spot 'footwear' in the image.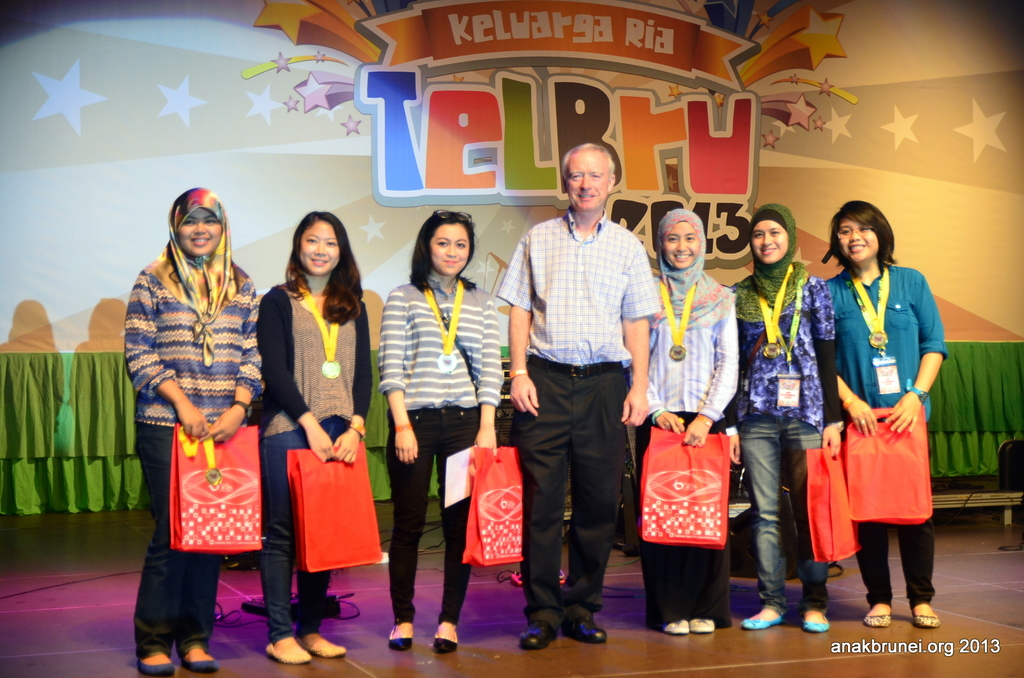
'footwear' found at [x1=561, y1=622, x2=608, y2=644].
